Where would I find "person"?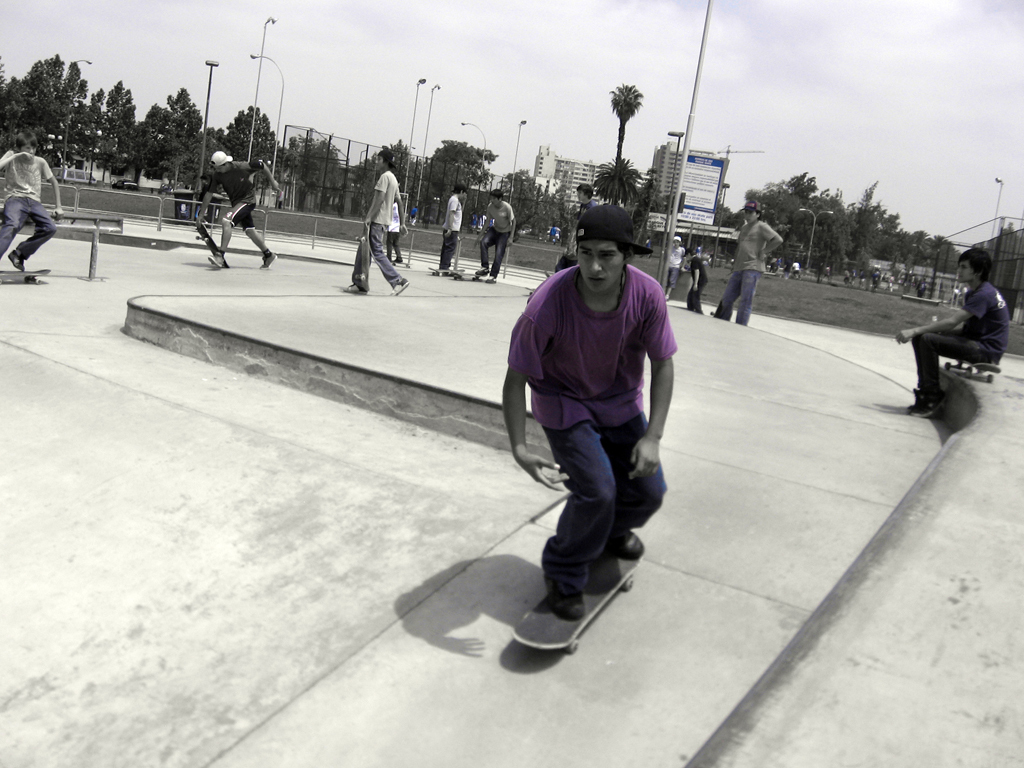
At bbox=[0, 126, 69, 278].
